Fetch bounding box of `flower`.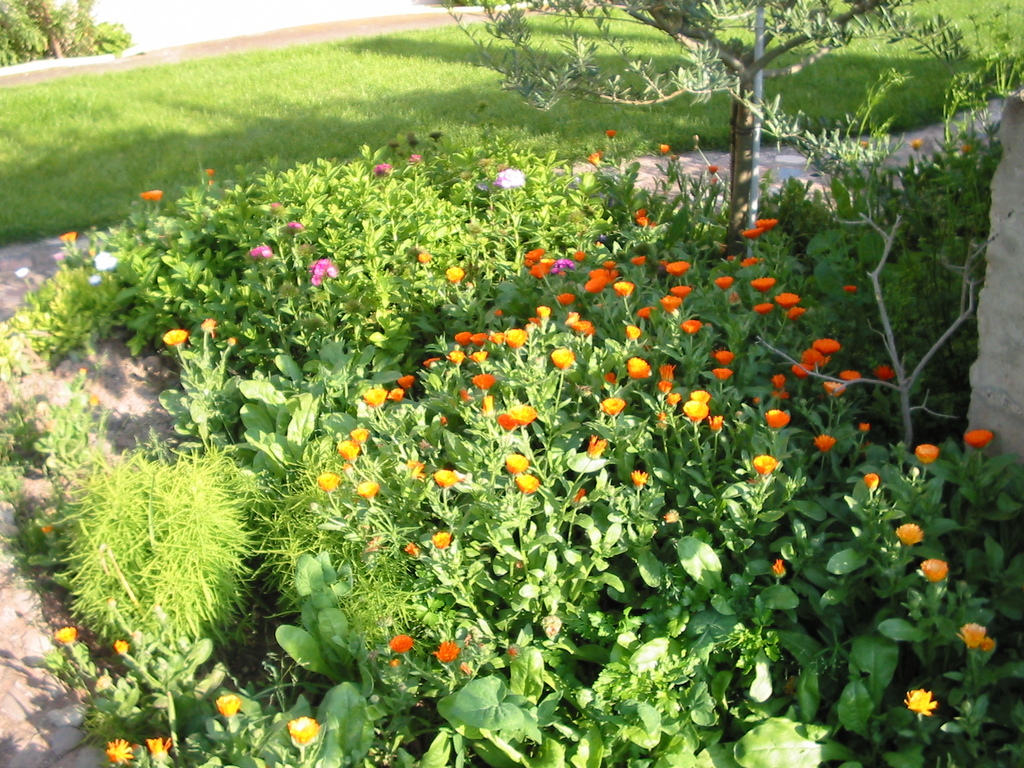
Bbox: (x1=401, y1=544, x2=419, y2=559).
